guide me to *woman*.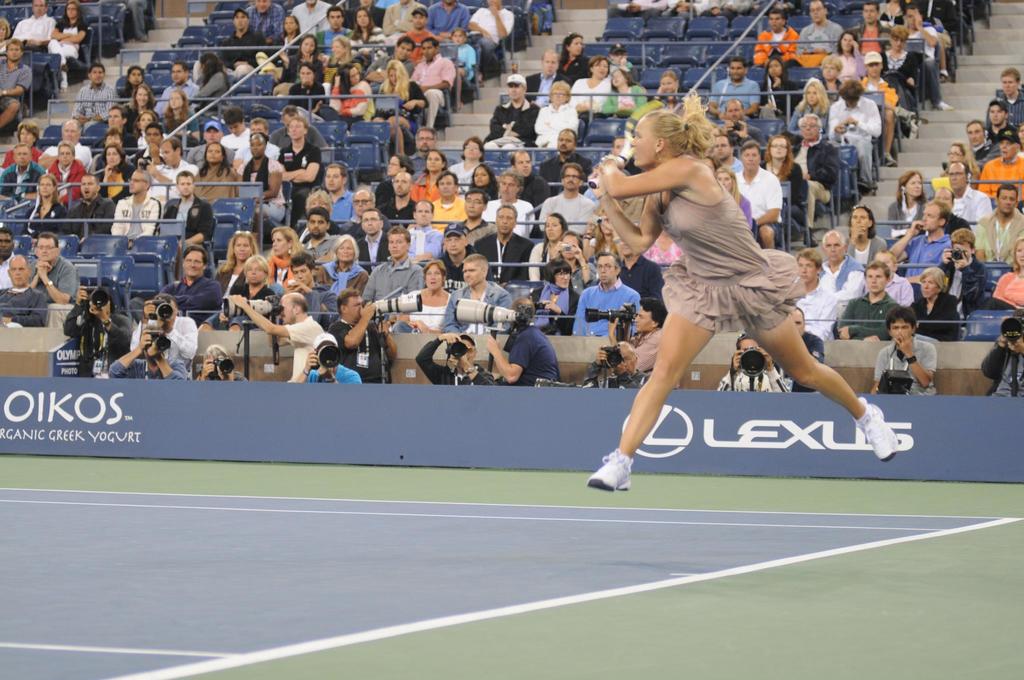
Guidance: locate(880, 26, 923, 134).
